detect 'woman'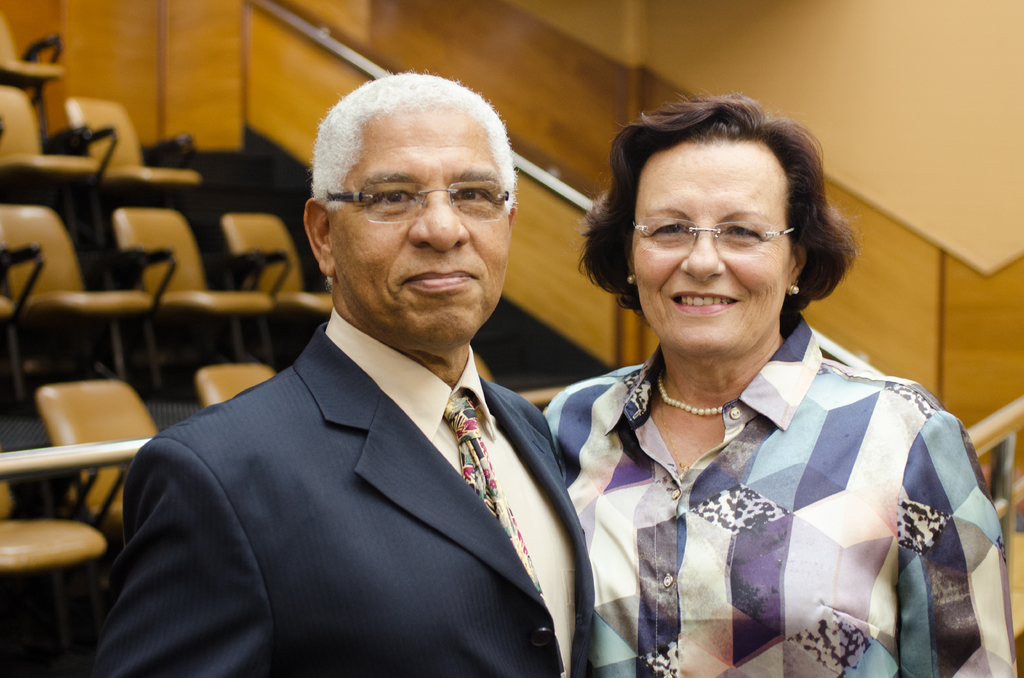
locate(509, 115, 975, 677)
